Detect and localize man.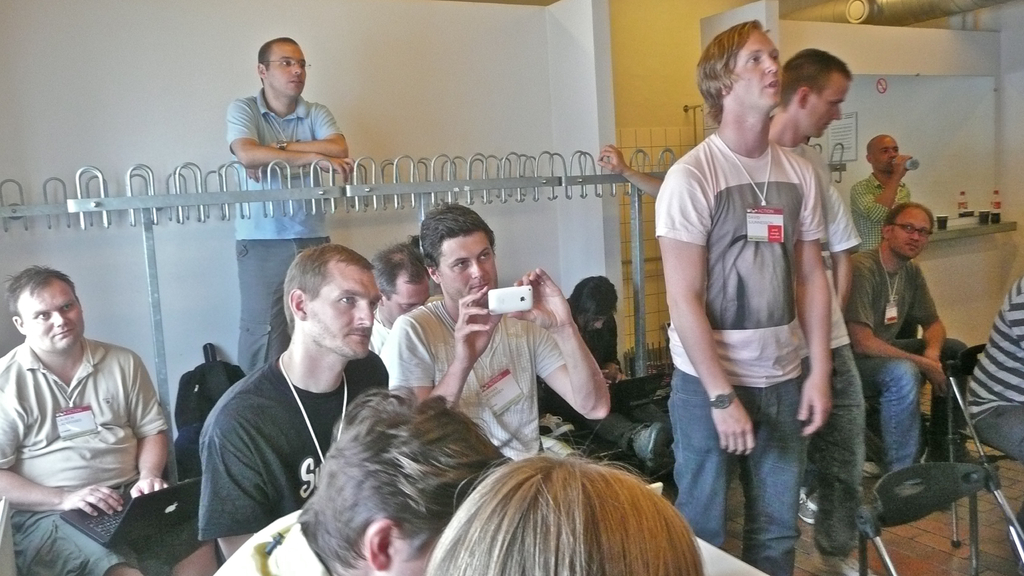
Localized at left=198, top=244, right=392, bottom=561.
